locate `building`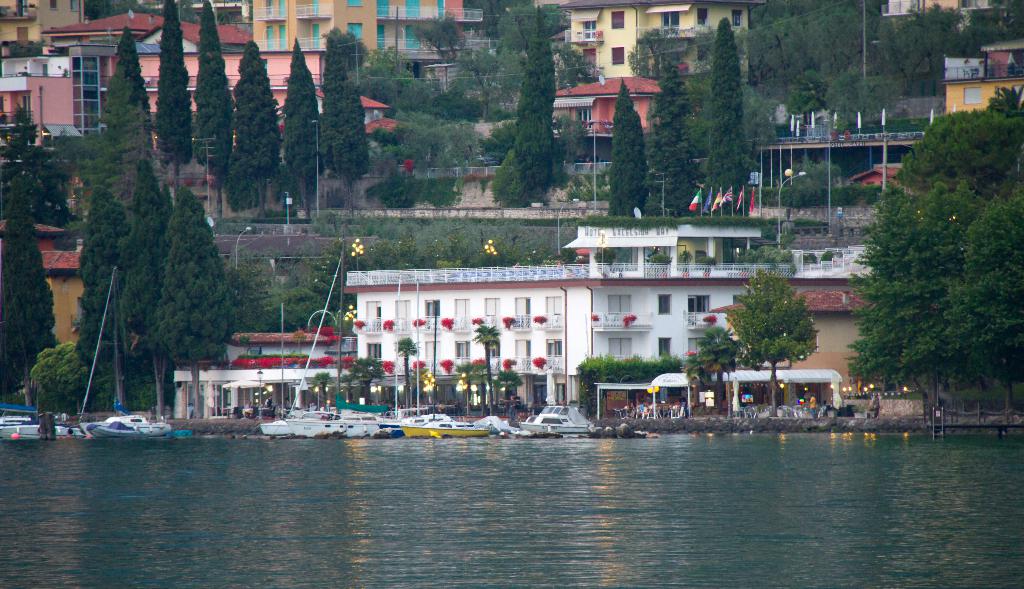
<region>545, 0, 816, 190</region>
